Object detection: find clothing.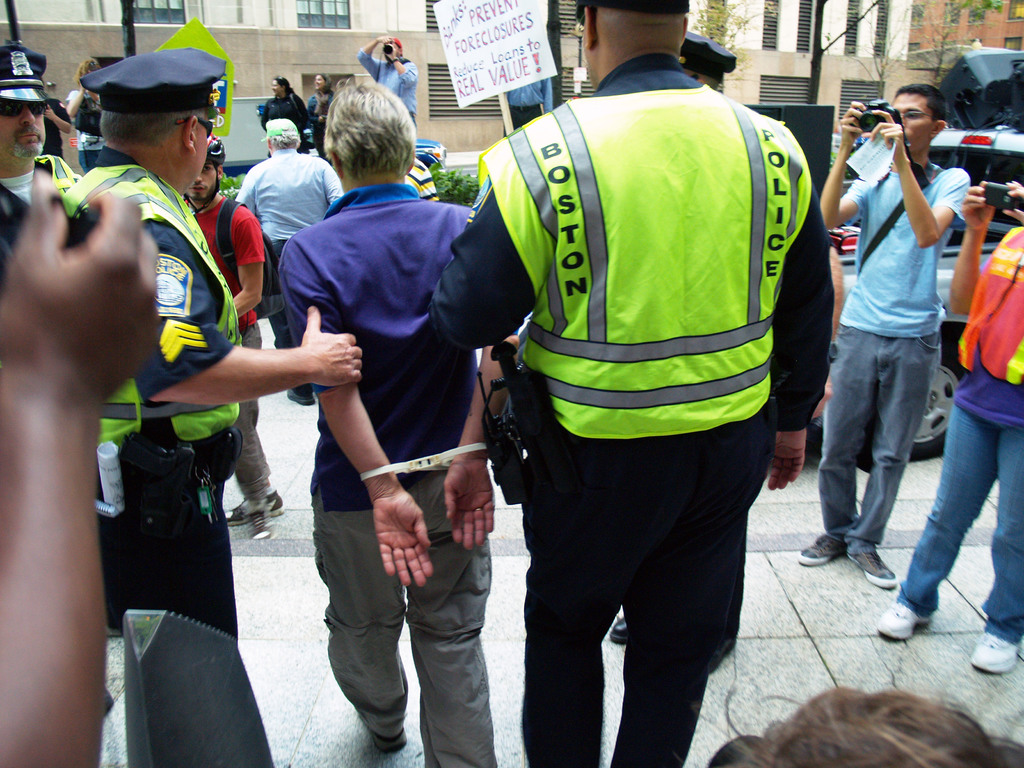
(276,177,499,767).
